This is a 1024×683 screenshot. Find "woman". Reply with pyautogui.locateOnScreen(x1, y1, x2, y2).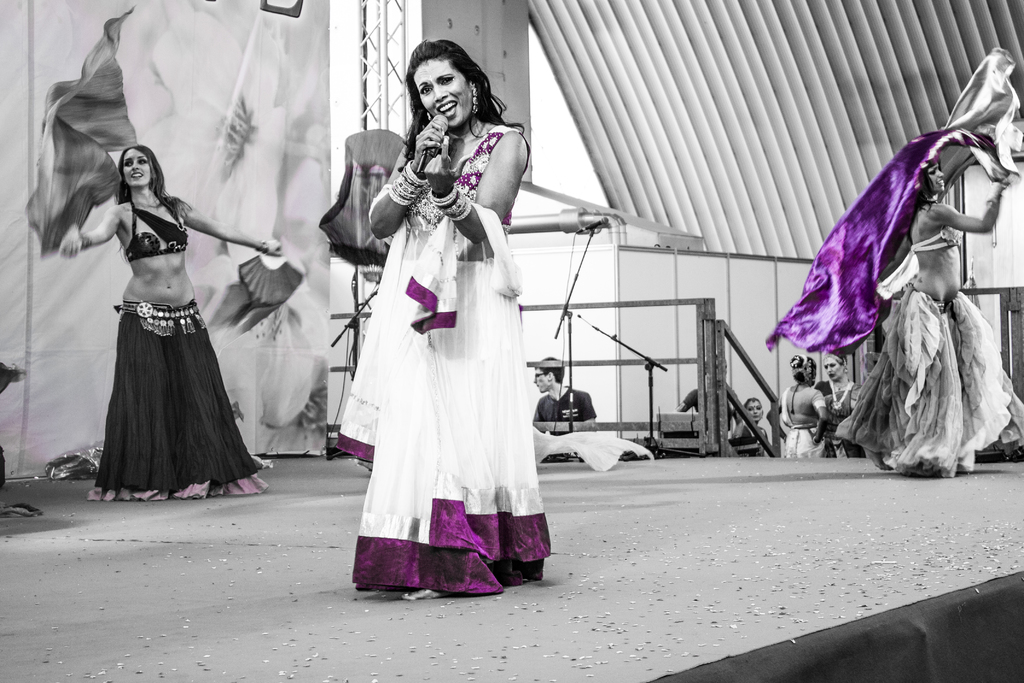
pyautogui.locateOnScreen(723, 397, 769, 457).
